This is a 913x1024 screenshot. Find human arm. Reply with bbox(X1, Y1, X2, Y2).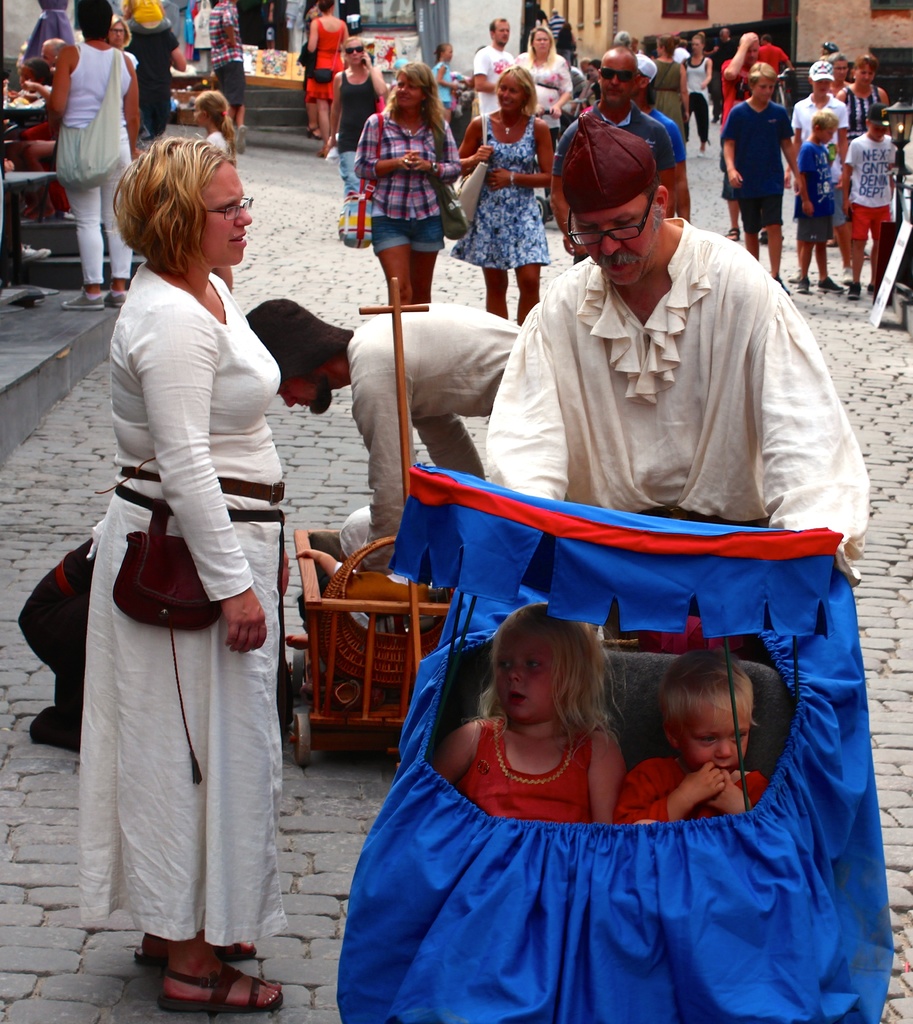
bbox(431, 62, 461, 90).
